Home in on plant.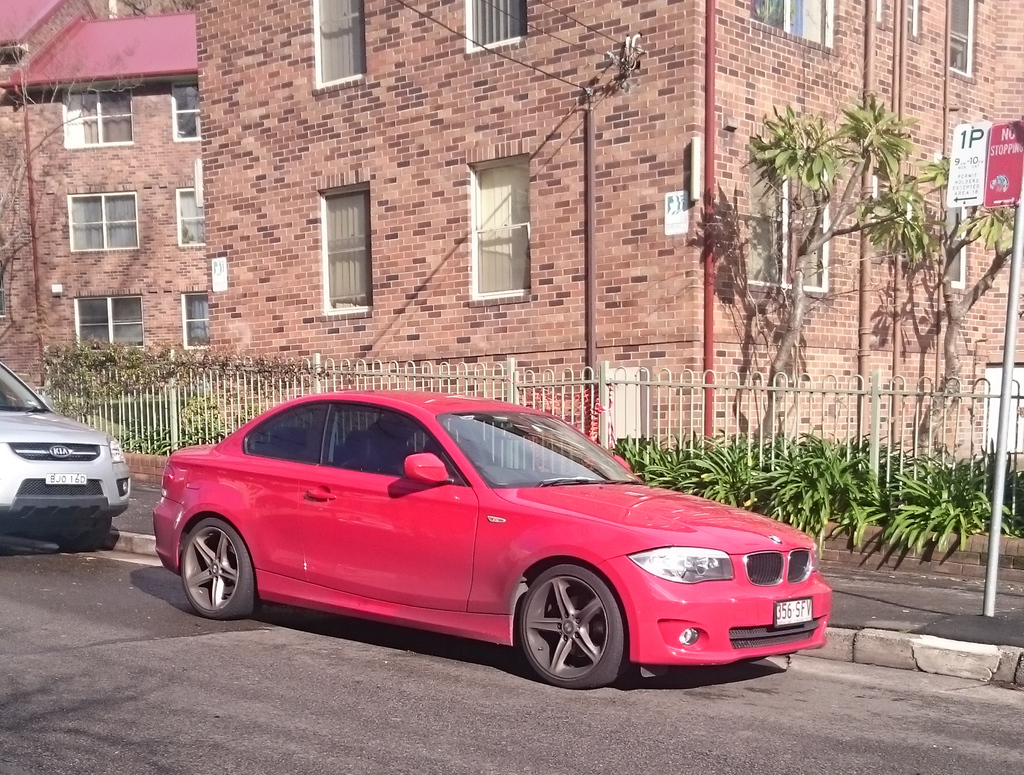
Homed in at locate(114, 419, 175, 454).
